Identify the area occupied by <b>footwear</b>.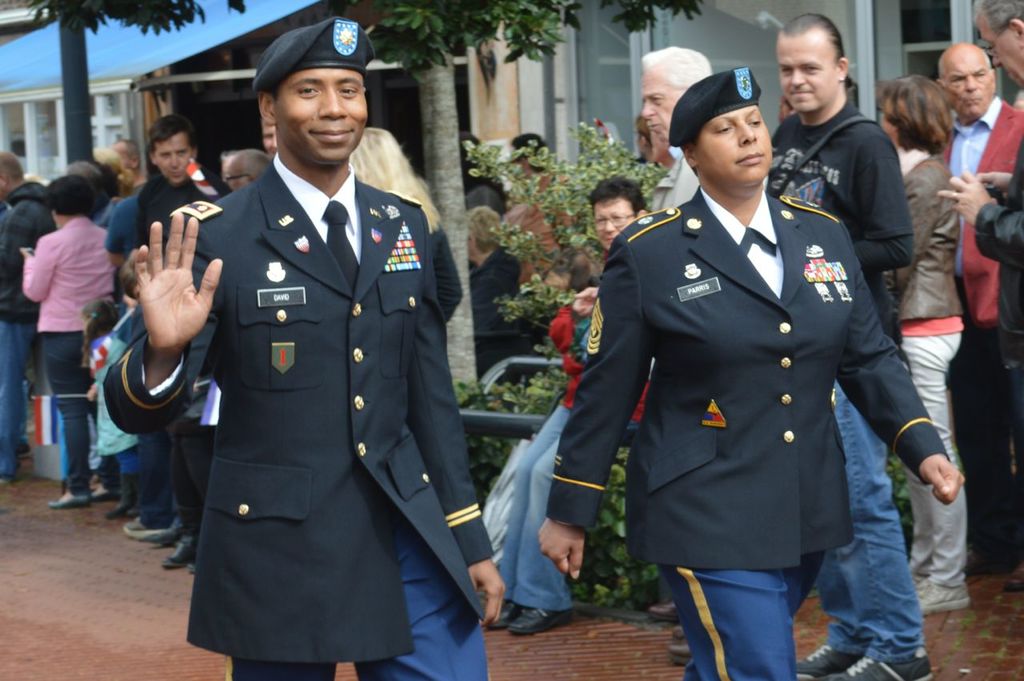
Area: l=488, t=602, r=514, b=628.
